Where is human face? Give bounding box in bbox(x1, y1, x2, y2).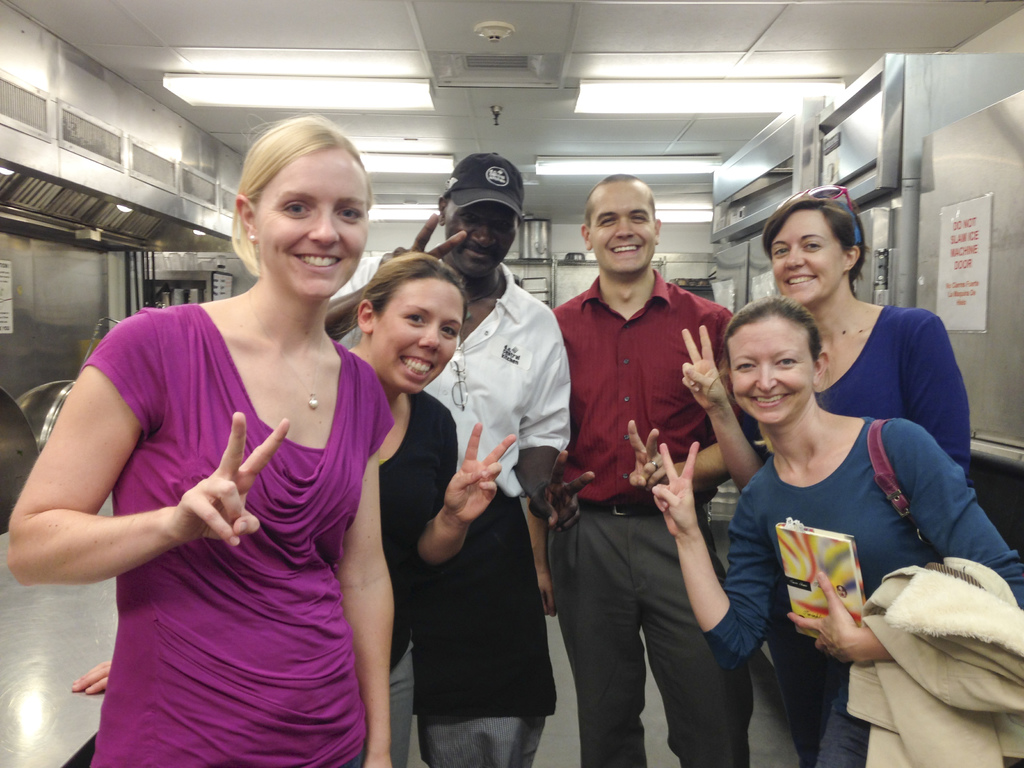
bbox(730, 316, 824, 426).
